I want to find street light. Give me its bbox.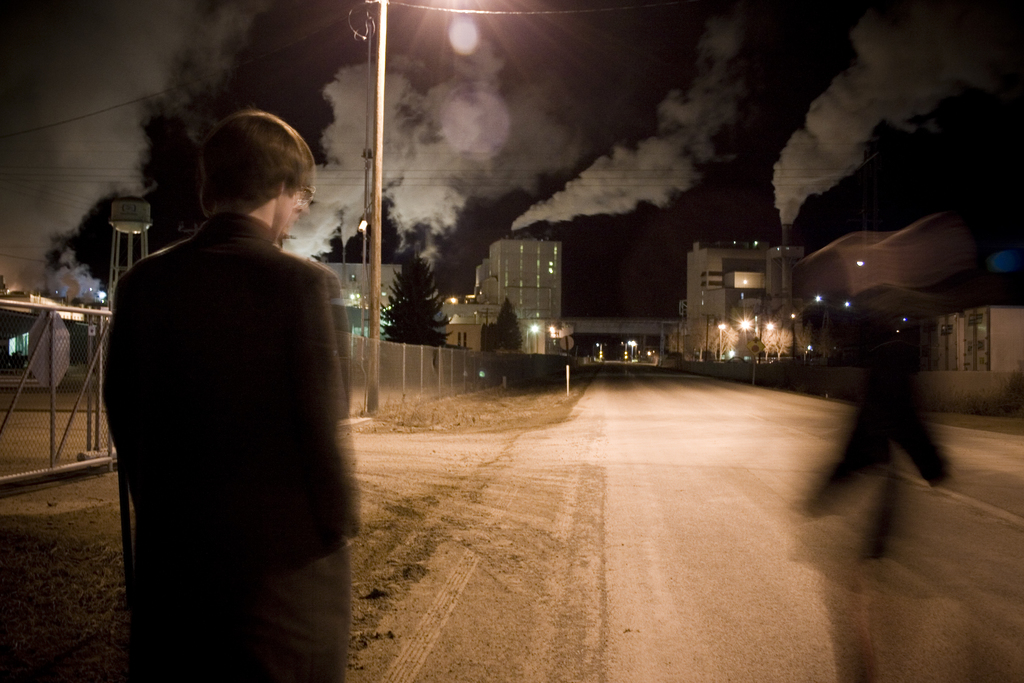
783 313 796 357.
